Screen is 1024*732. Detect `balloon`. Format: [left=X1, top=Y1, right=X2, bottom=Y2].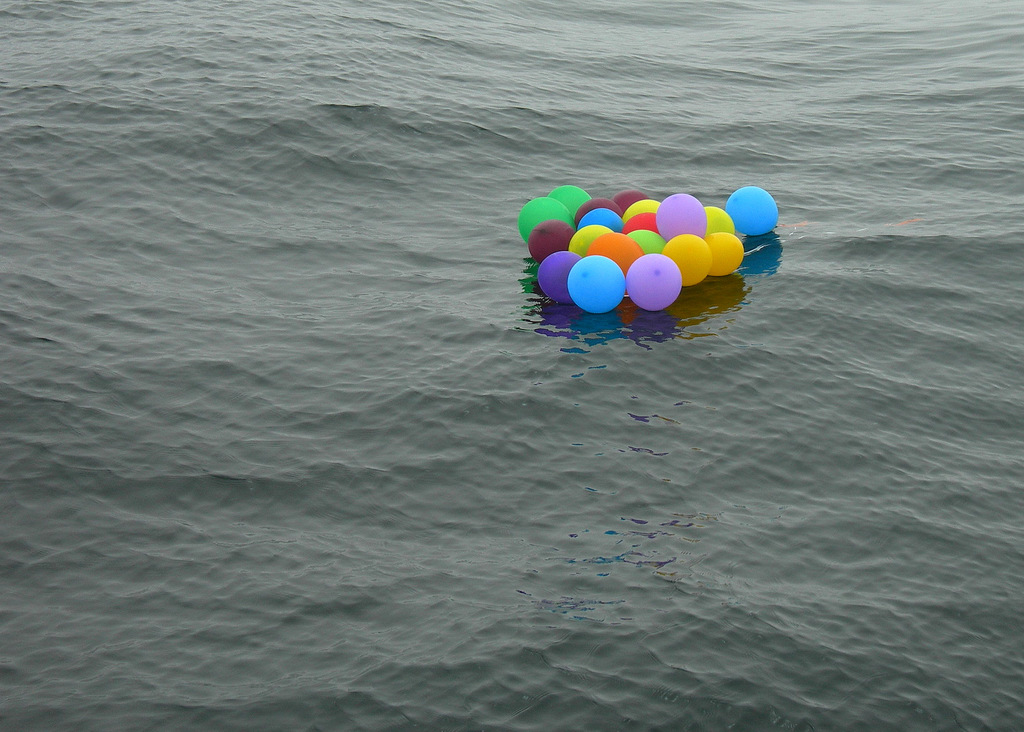
[left=572, top=224, right=611, bottom=256].
